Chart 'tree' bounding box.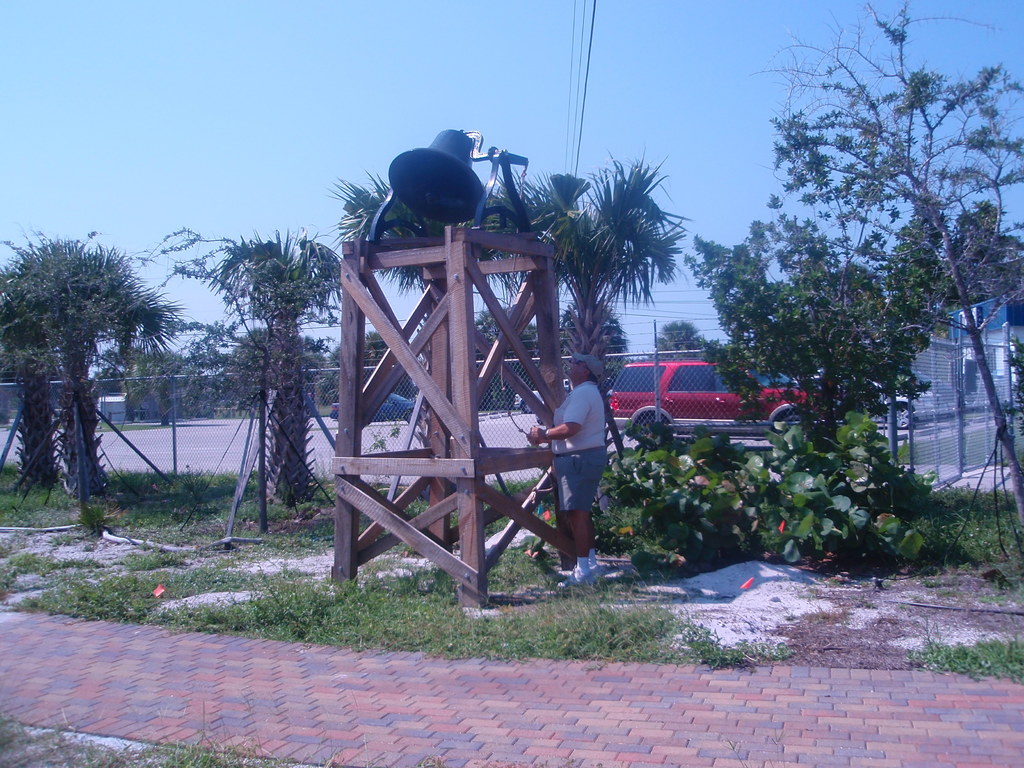
Charted: bbox=(879, 205, 1023, 317).
